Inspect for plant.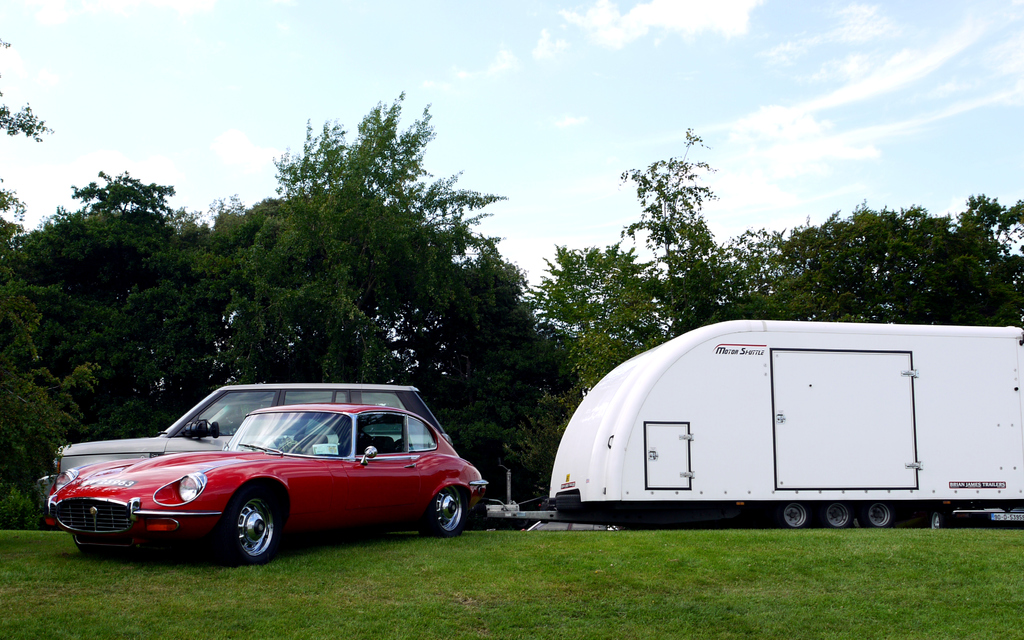
Inspection: select_region(35, 462, 70, 514).
